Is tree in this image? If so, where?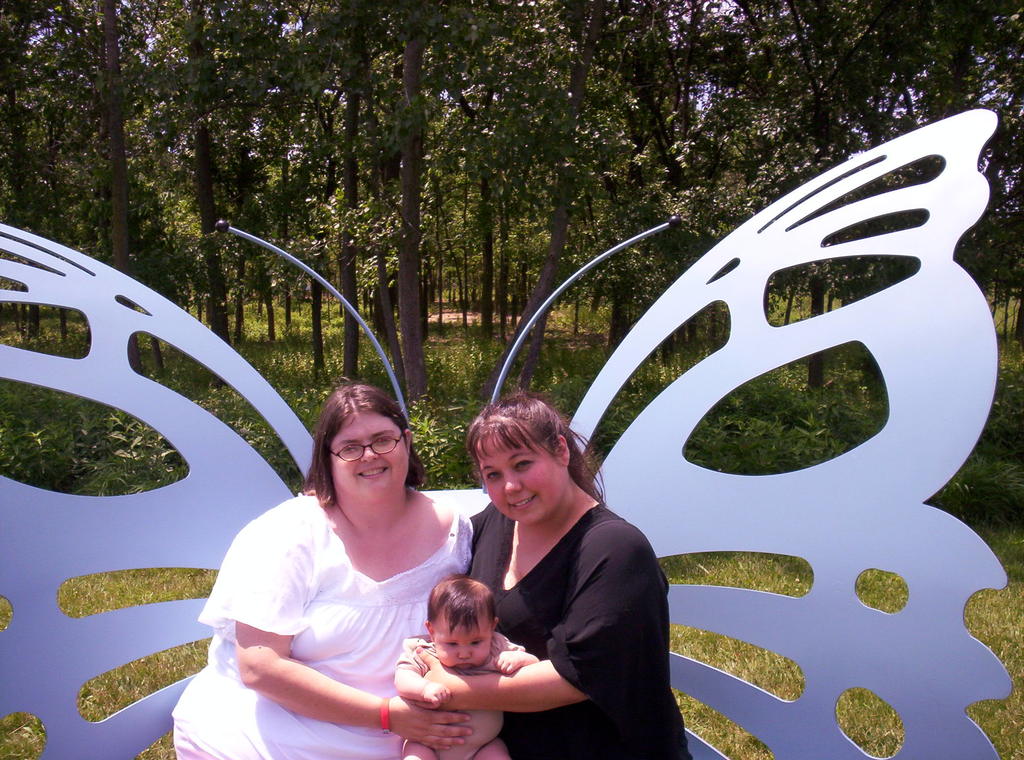
Yes, at BBox(915, 0, 1023, 343).
